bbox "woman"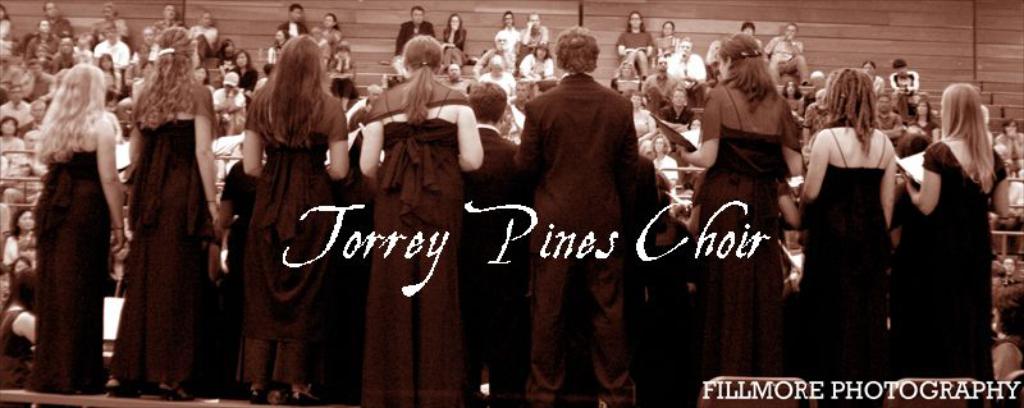
<region>100, 52, 125, 101</region>
